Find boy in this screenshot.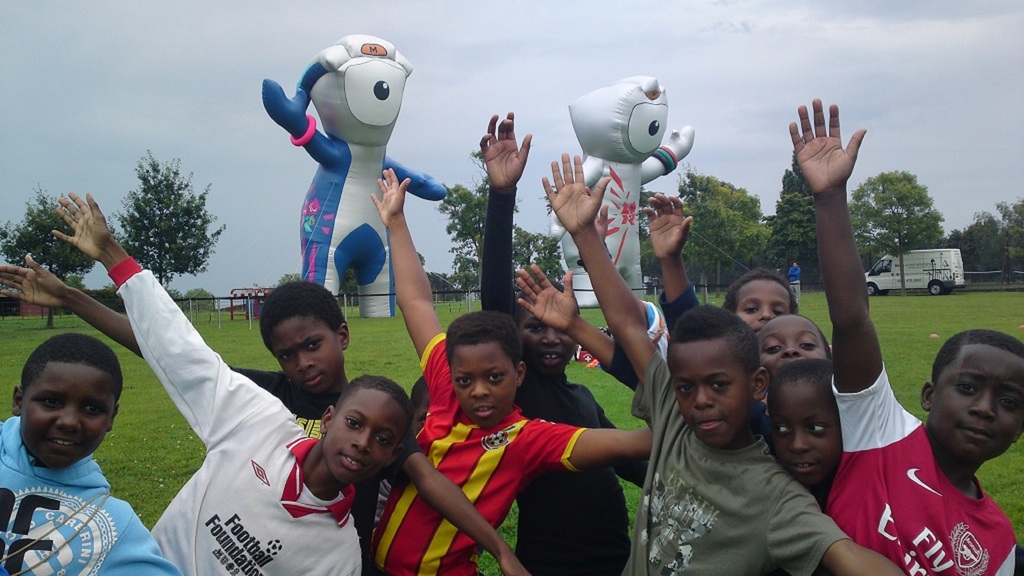
The bounding box for boy is (left=765, top=356, right=845, bottom=503).
